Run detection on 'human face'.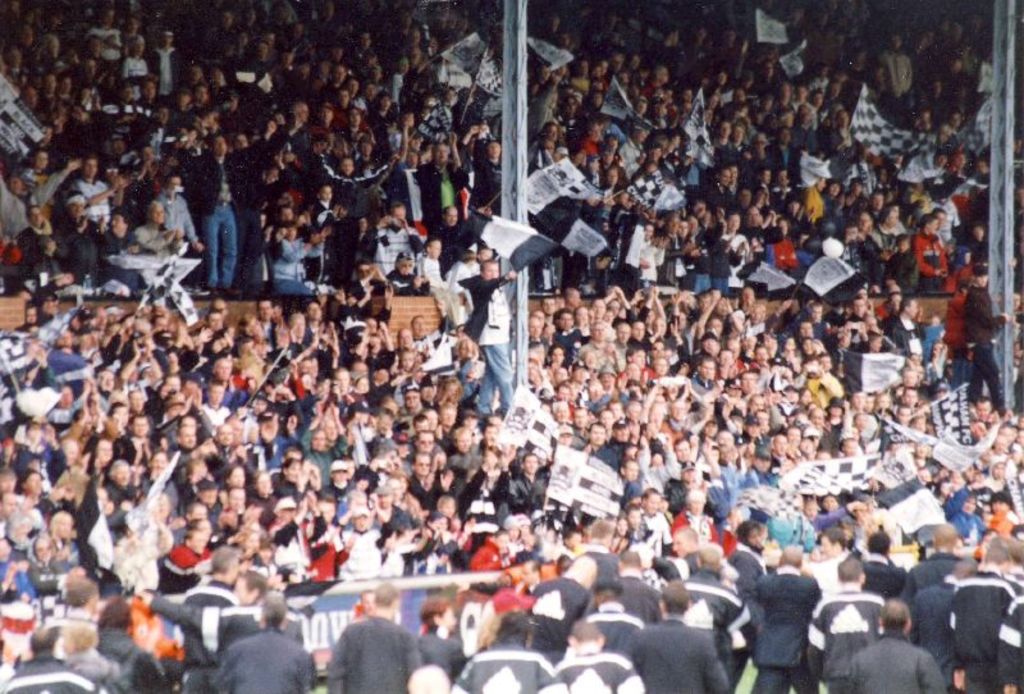
Result: select_region(289, 449, 311, 469).
